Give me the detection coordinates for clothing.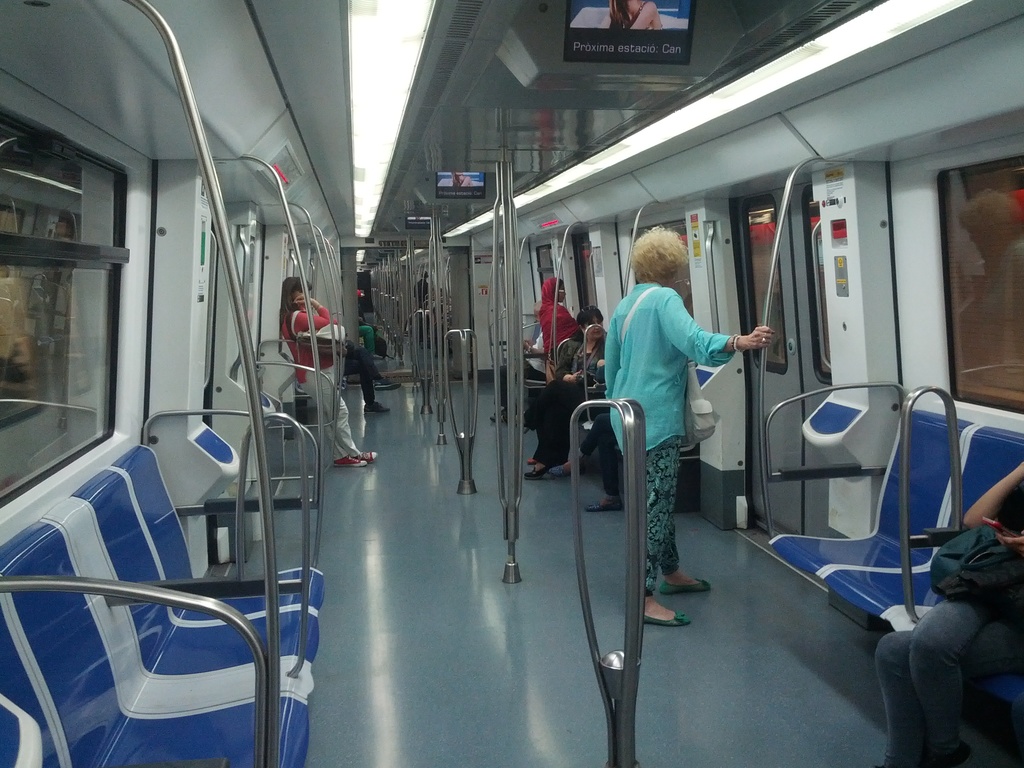
BBox(357, 301, 365, 319).
